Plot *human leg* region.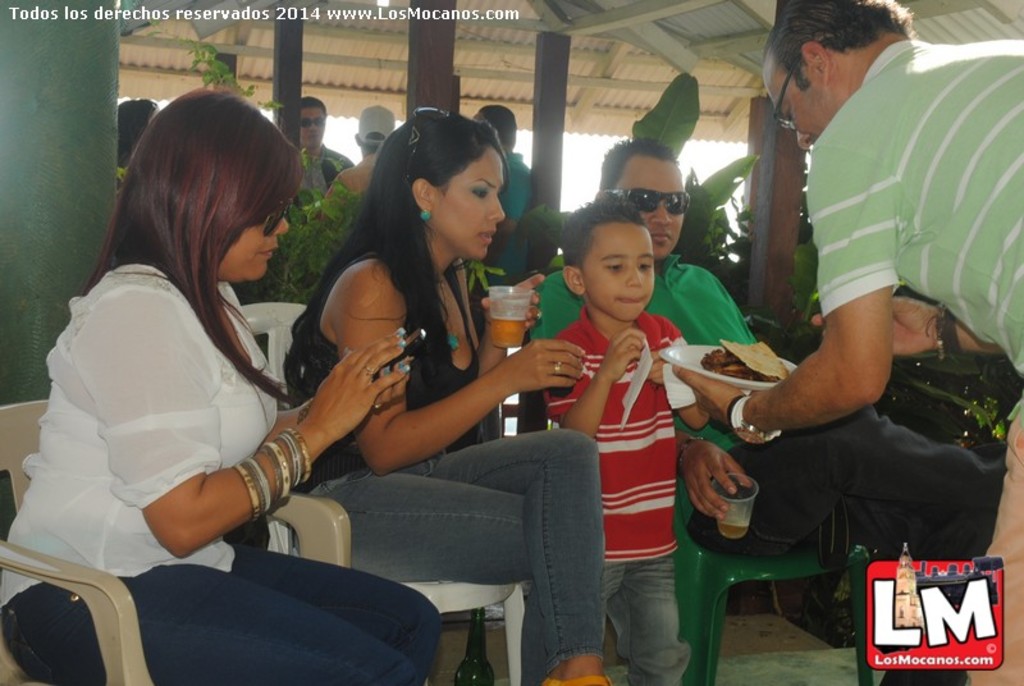
Plotted at 232/548/440/685.
